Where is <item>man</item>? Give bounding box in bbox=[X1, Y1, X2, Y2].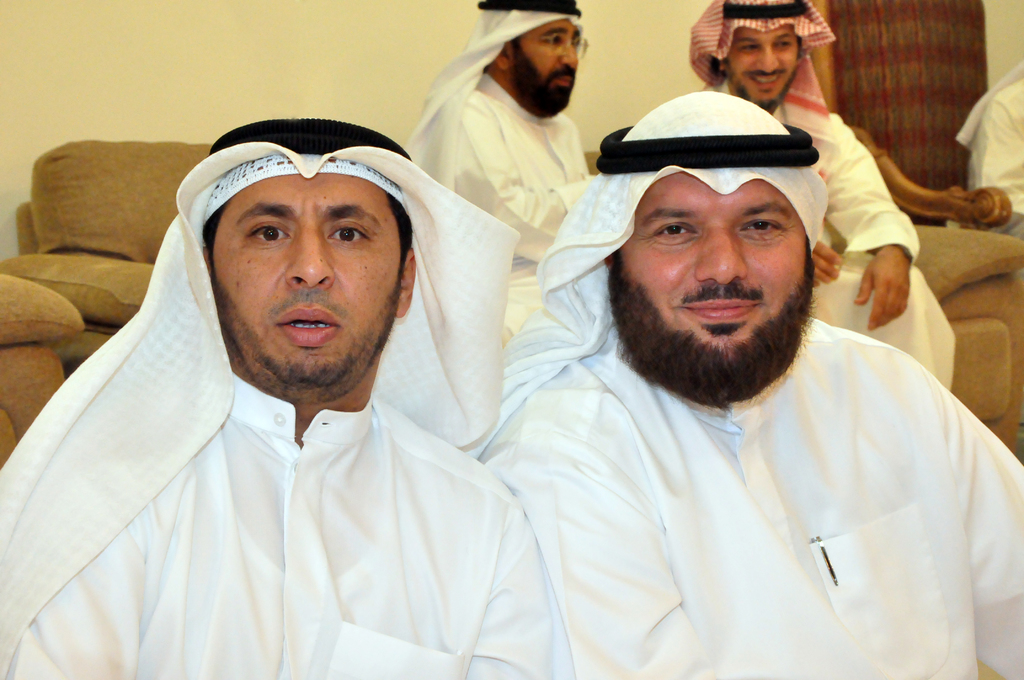
bbox=[0, 125, 568, 679].
